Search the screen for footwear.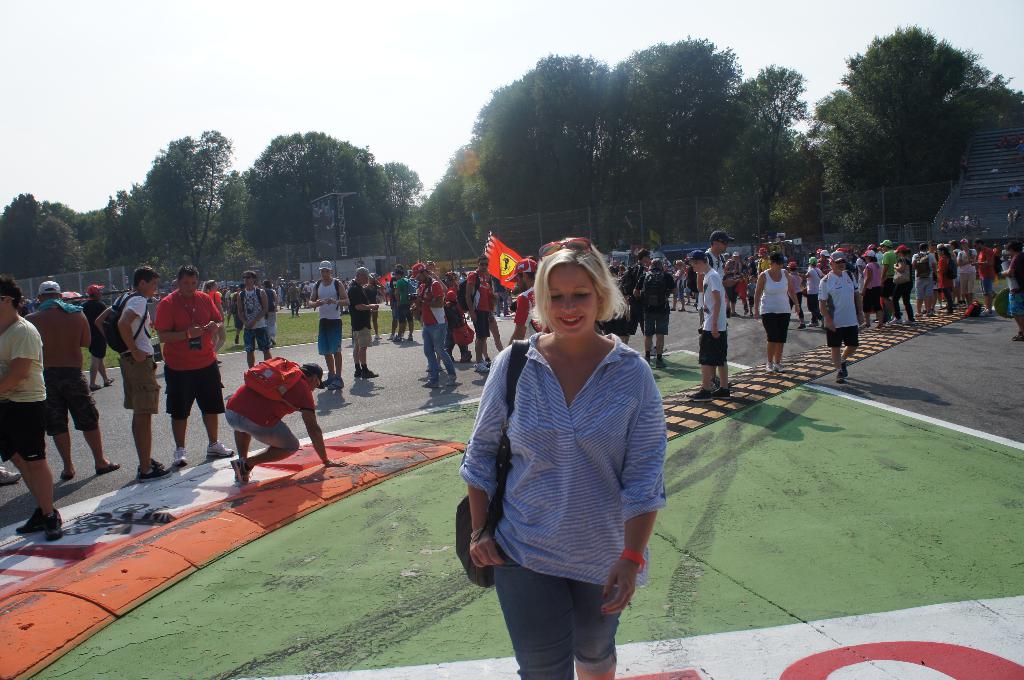
Found at 45:504:61:535.
